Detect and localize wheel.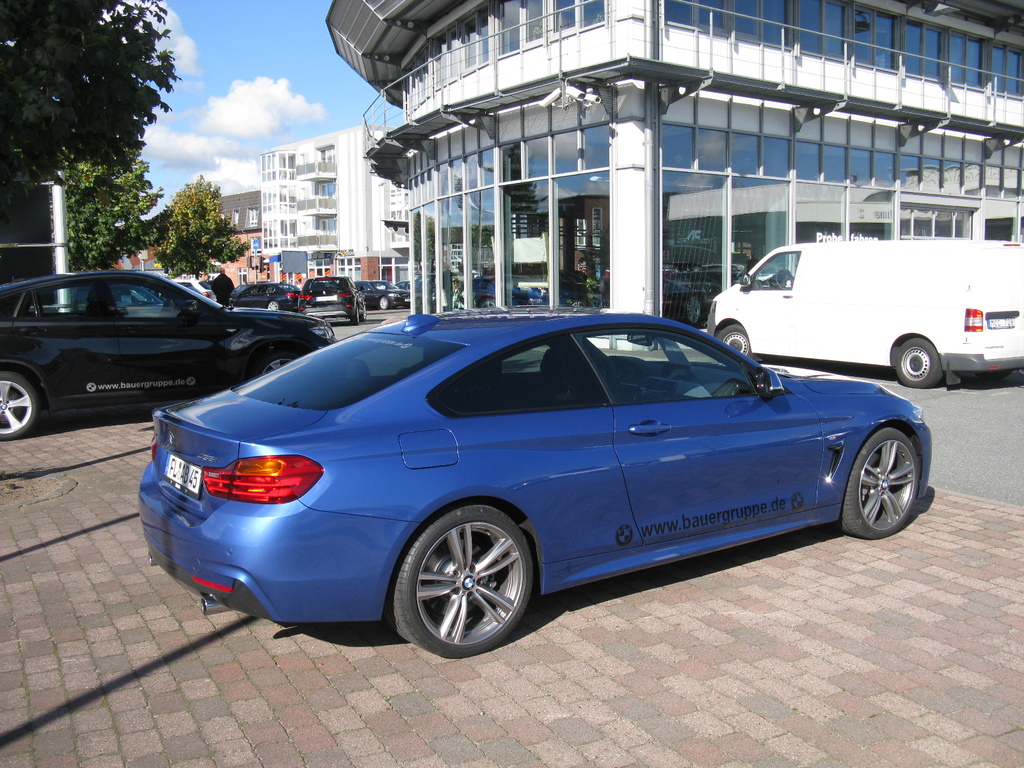
Localized at (378,506,534,659).
